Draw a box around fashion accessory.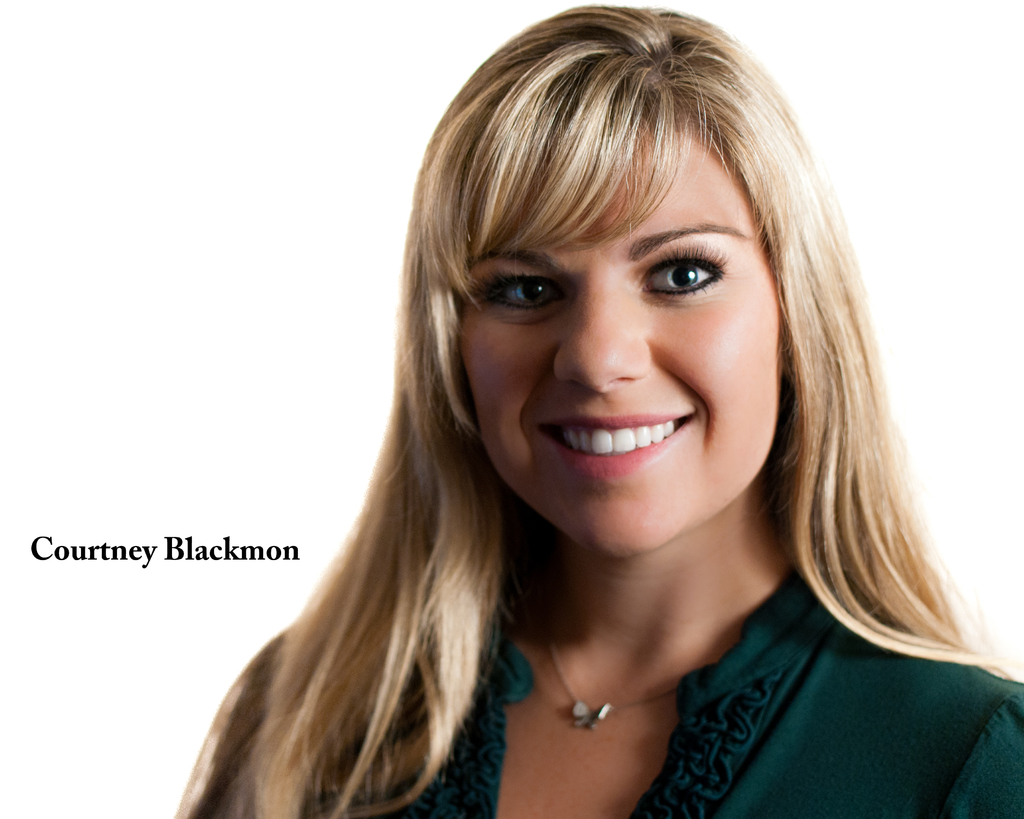
left=524, top=597, right=681, bottom=732.
